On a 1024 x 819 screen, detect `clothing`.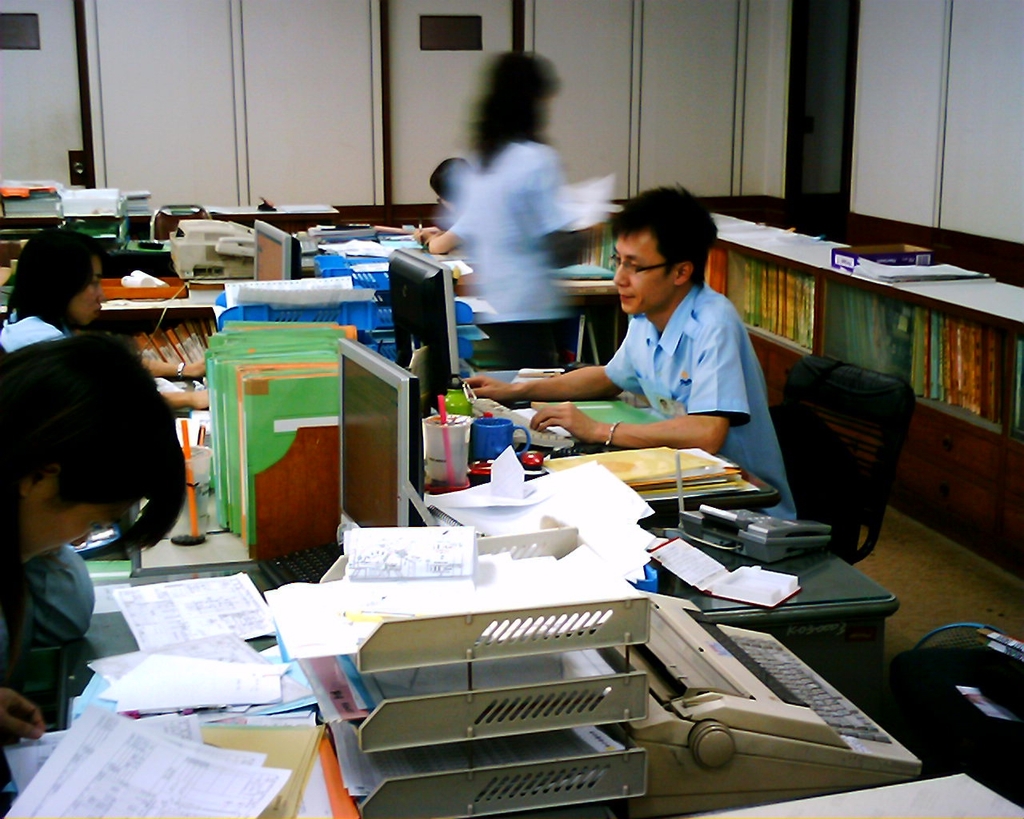
crop(542, 251, 779, 470).
